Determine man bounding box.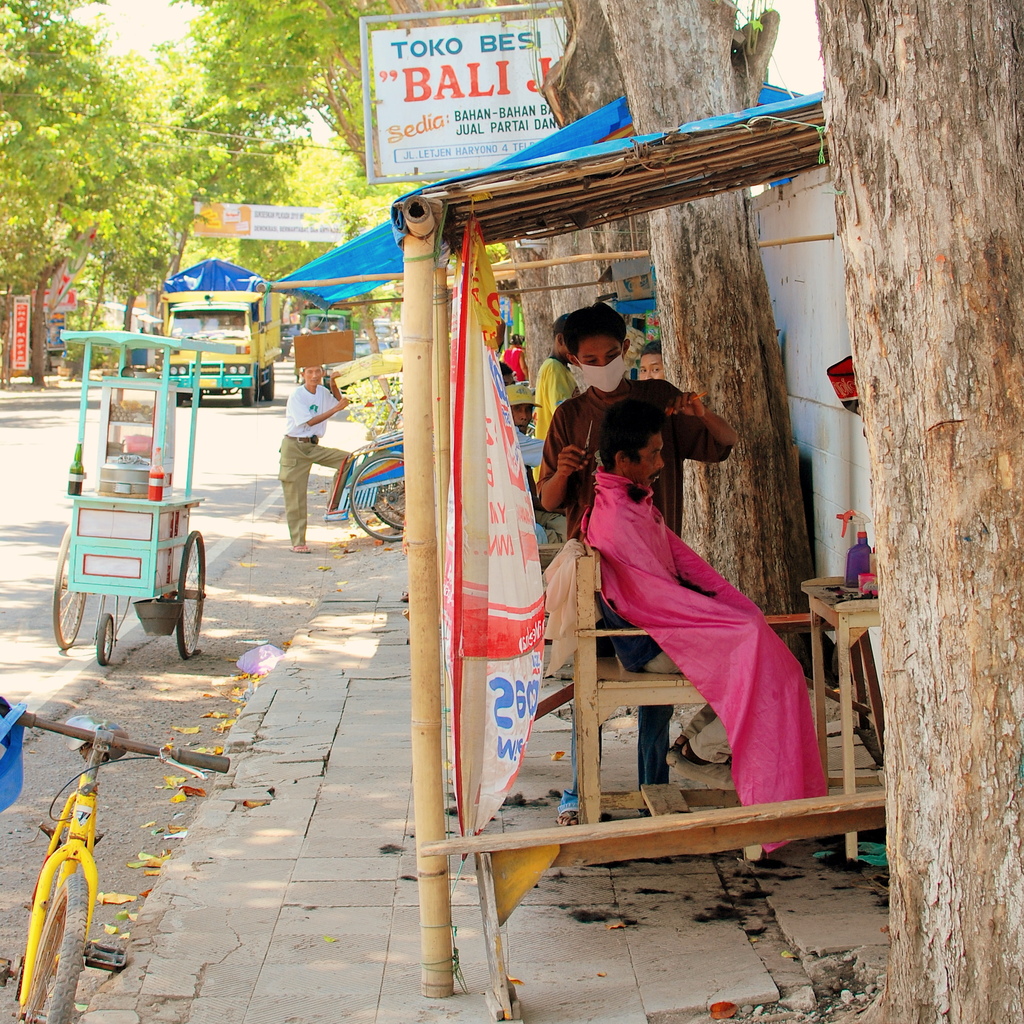
Determined: (left=638, top=340, right=666, bottom=382).
